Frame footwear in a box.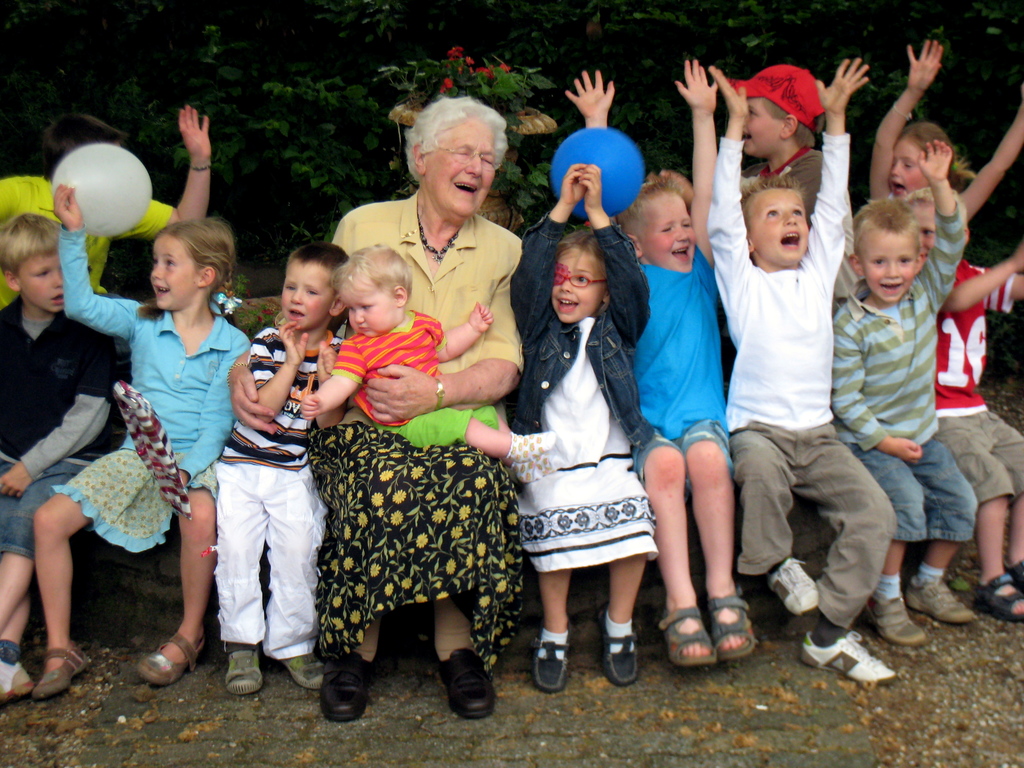
box=[595, 602, 639, 689].
